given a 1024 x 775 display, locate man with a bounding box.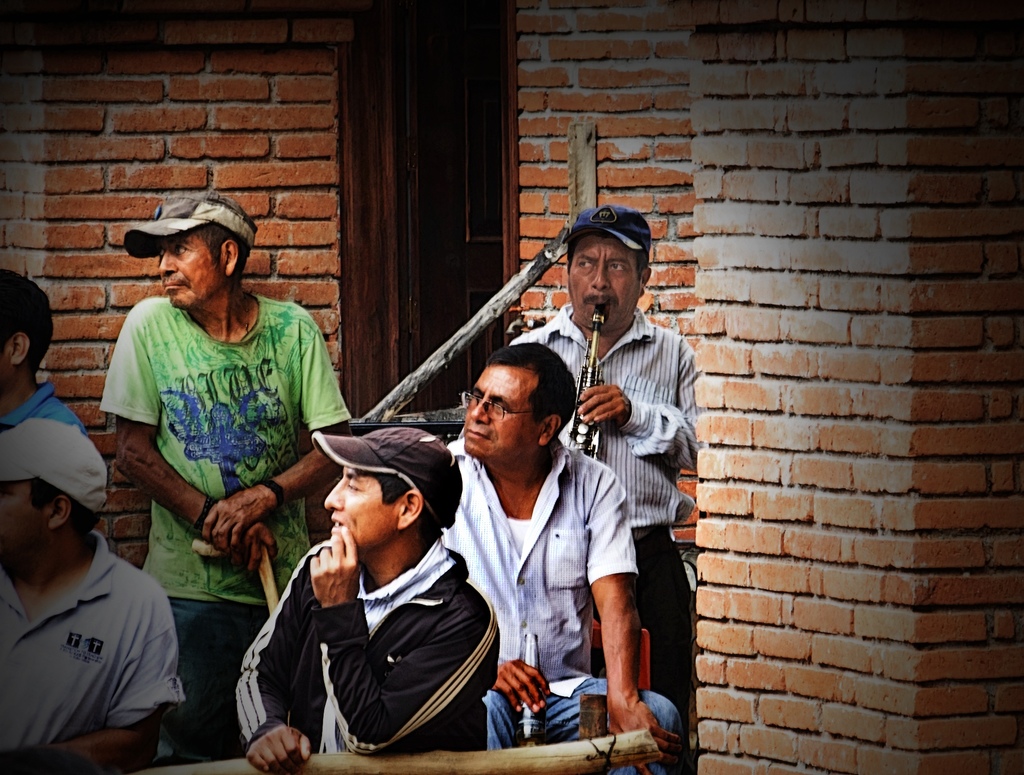
Located: [92, 186, 353, 758].
